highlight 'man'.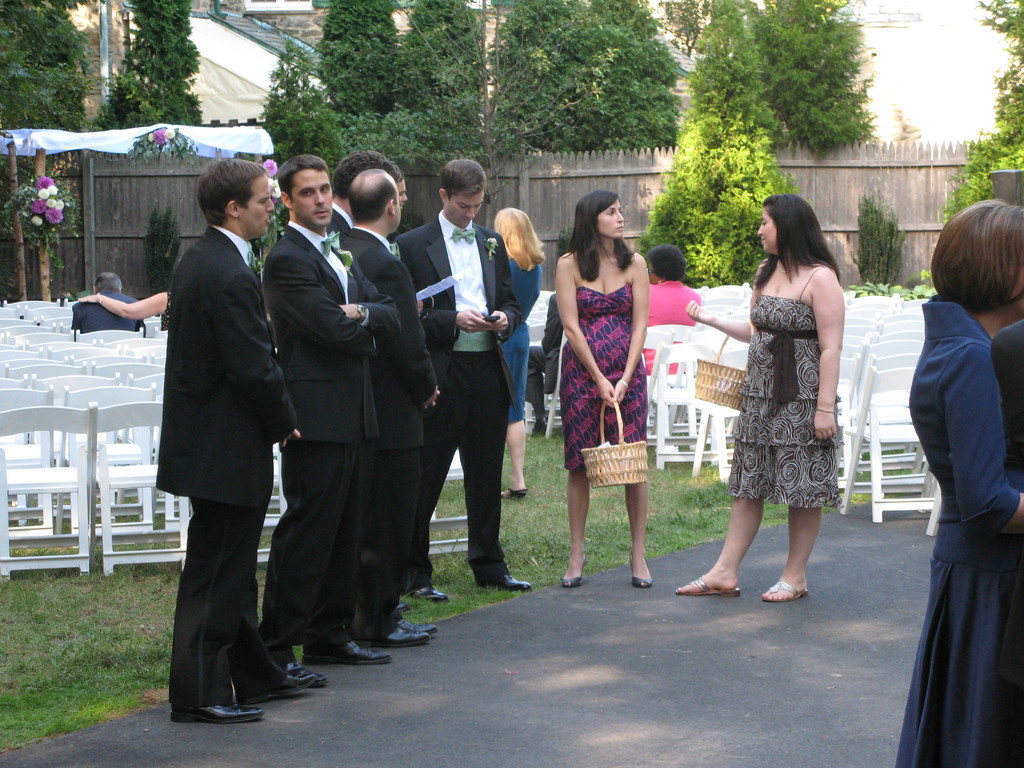
Highlighted region: bbox=(529, 292, 558, 429).
